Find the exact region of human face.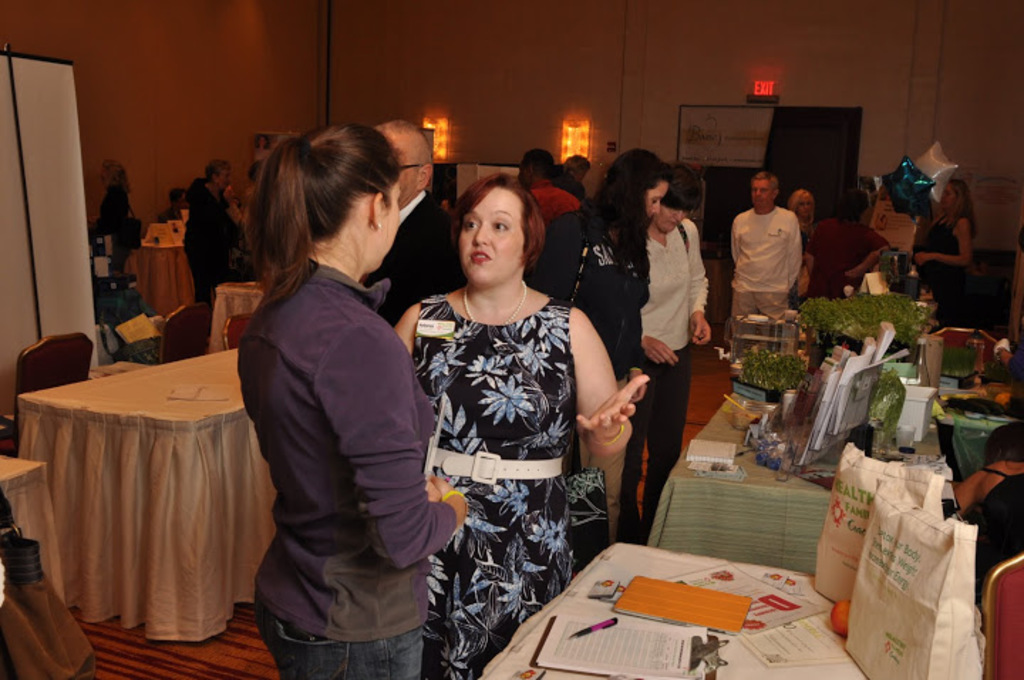
Exact region: locate(647, 182, 671, 219).
